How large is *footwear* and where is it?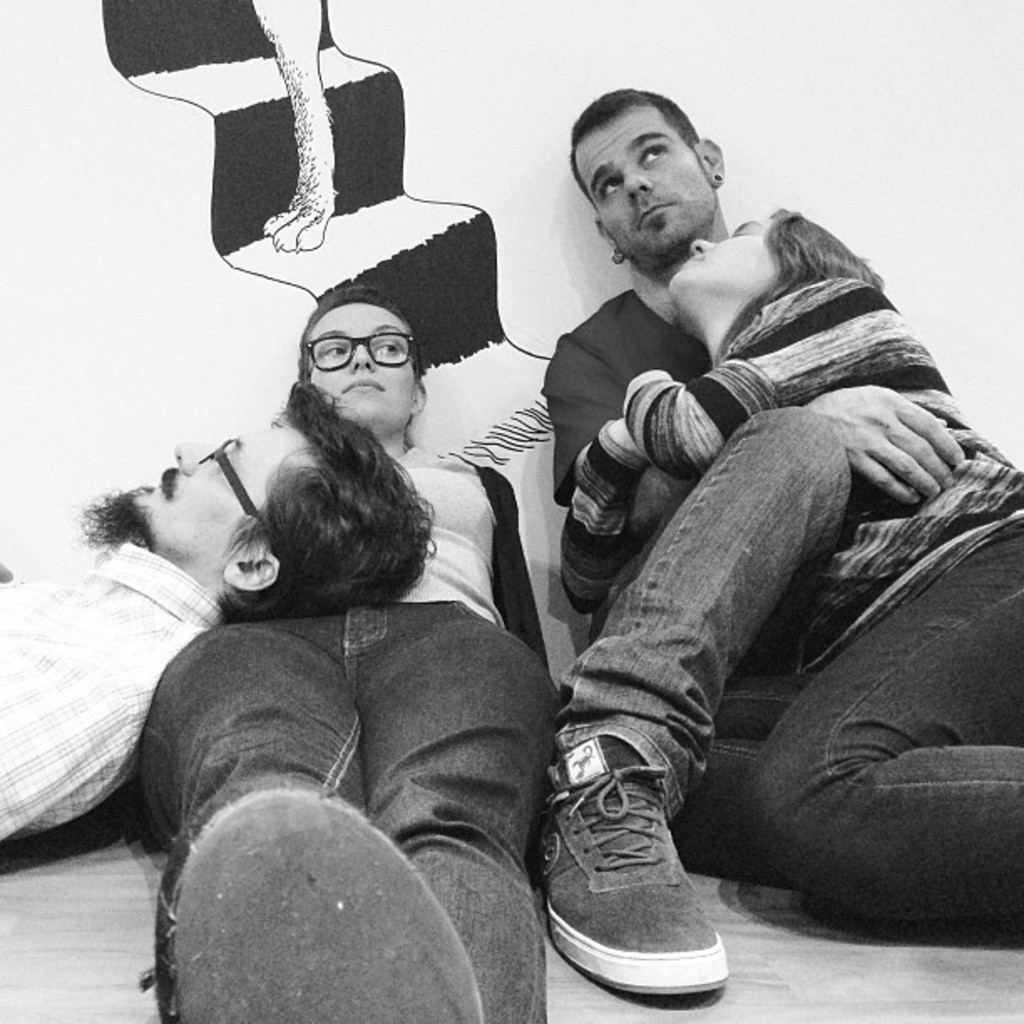
Bounding box: [539, 741, 731, 996].
